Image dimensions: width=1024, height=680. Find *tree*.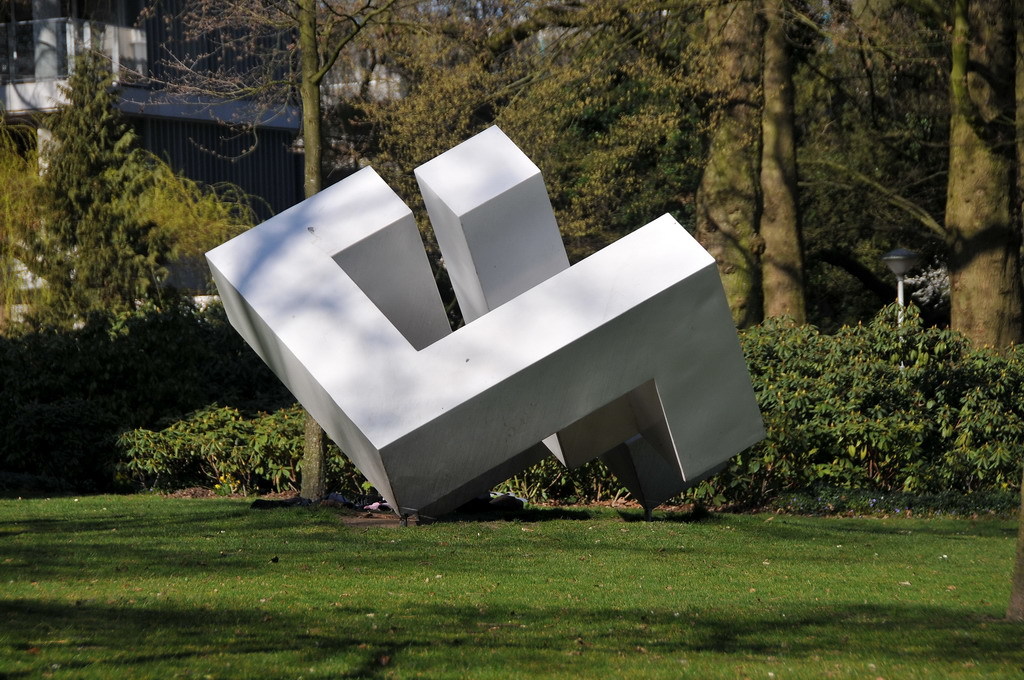
locate(13, 47, 207, 469).
